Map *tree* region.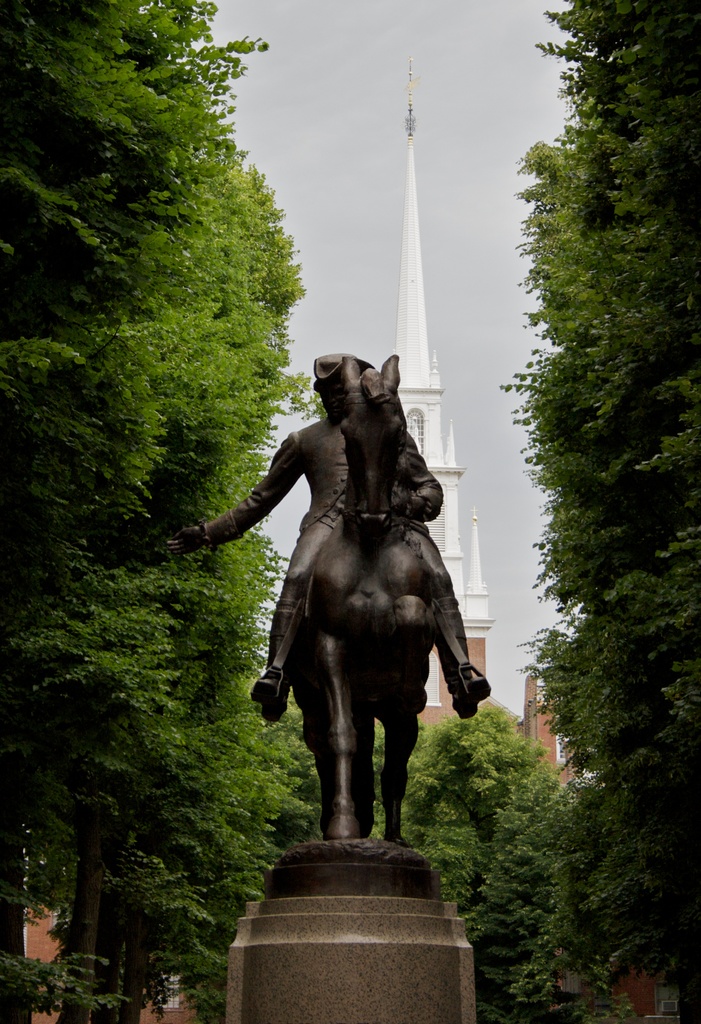
Mapped to [x1=0, y1=0, x2=315, y2=1023].
